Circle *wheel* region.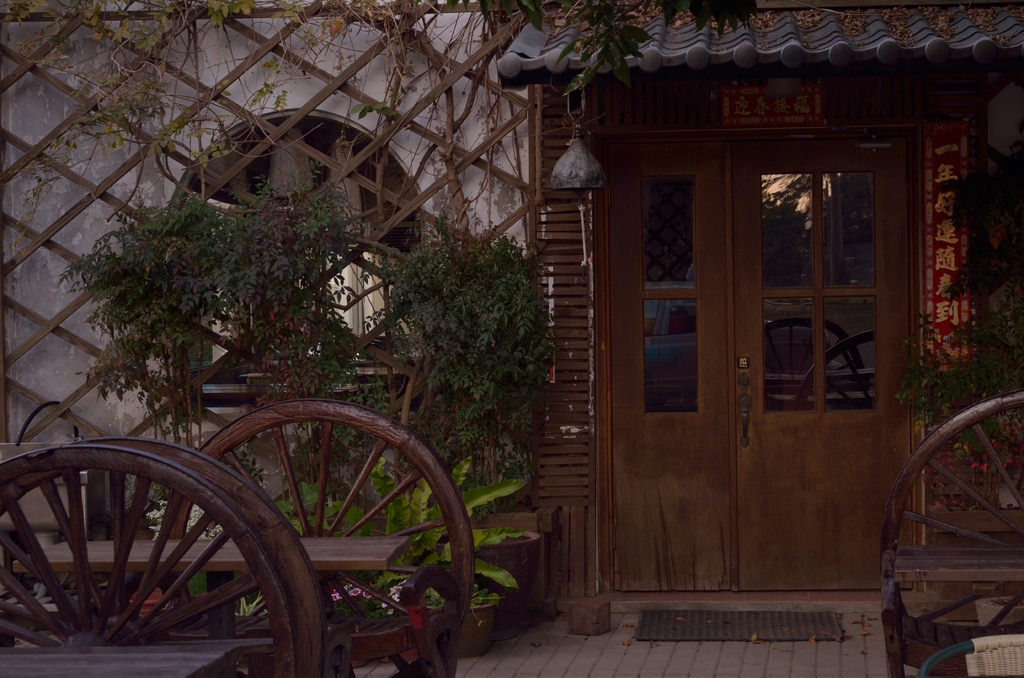
Region: [192,406,473,662].
